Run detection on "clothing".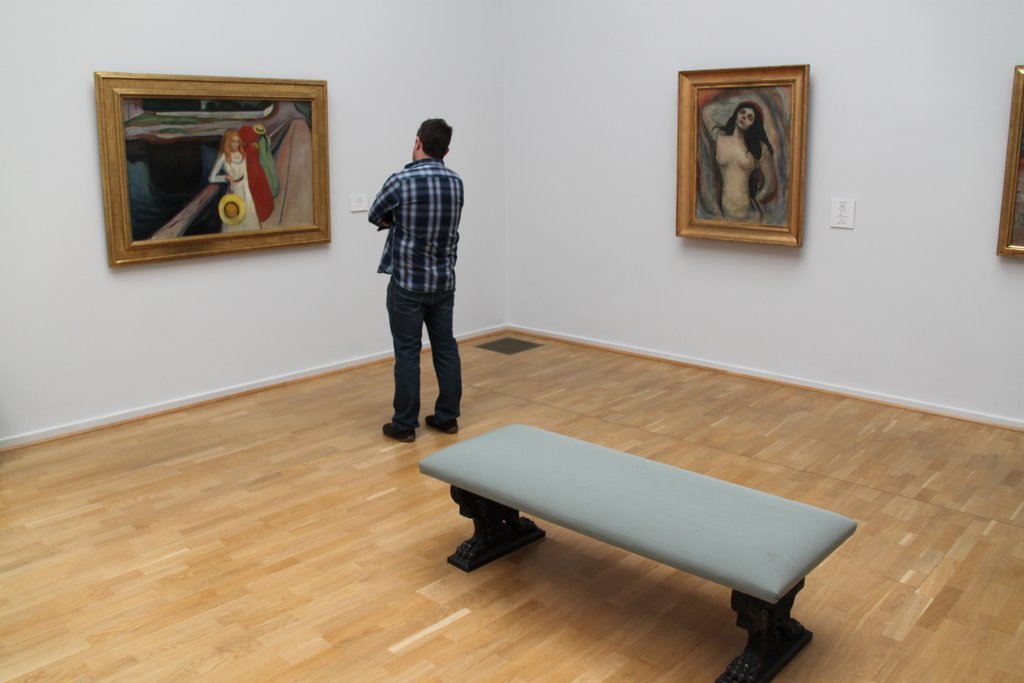
Result: bbox=(207, 129, 271, 221).
